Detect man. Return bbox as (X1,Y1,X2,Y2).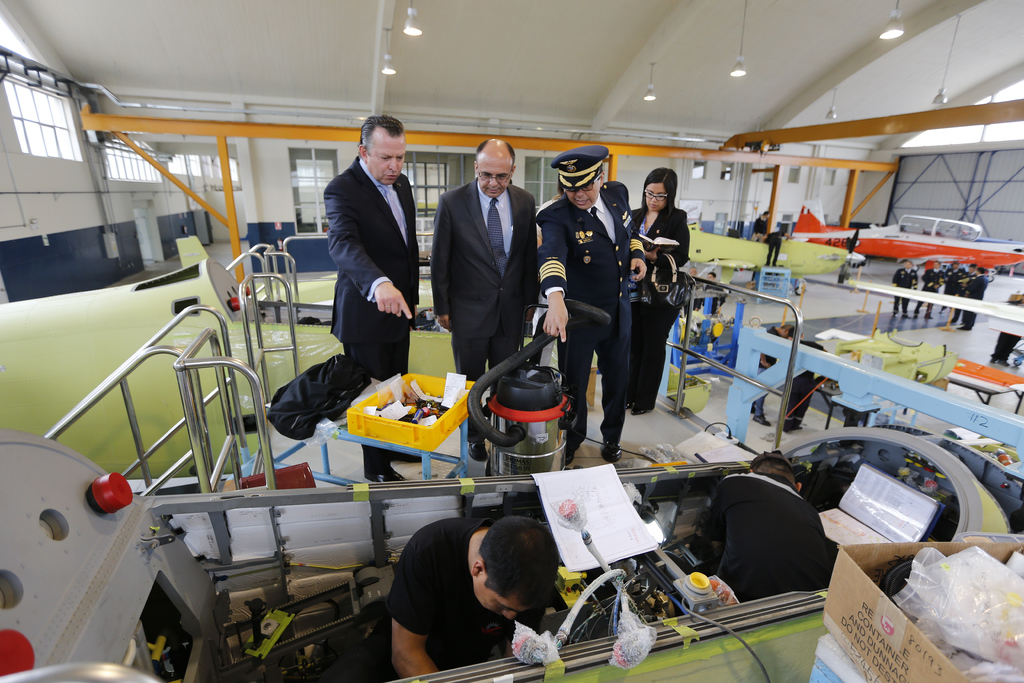
(313,108,429,415).
